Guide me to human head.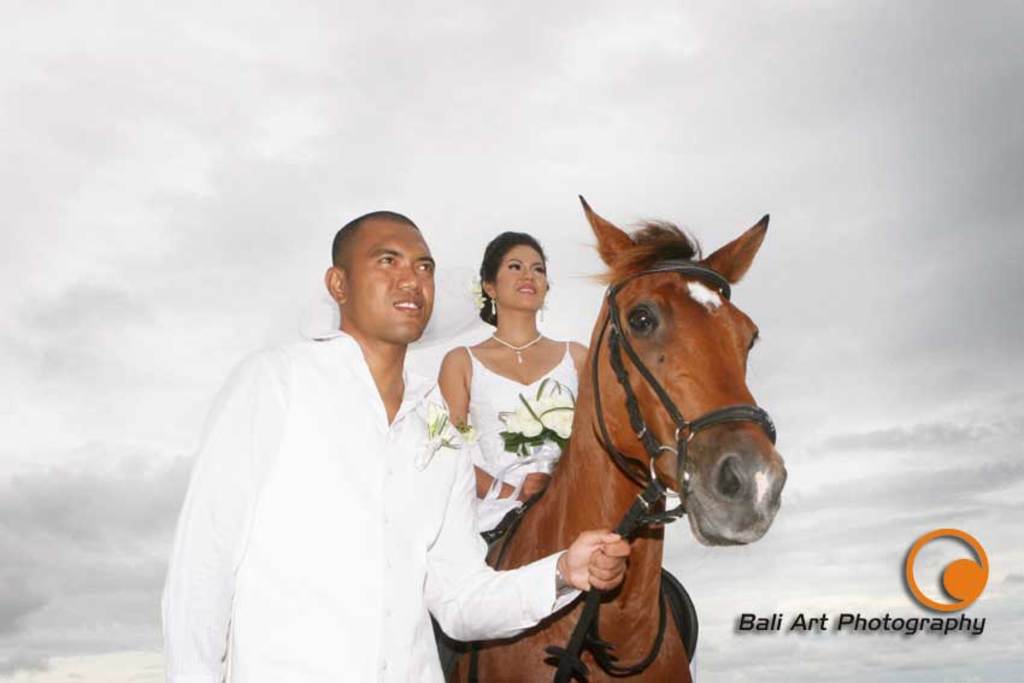
Guidance: [x1=324, y1=207, x2=447, y2=343].
